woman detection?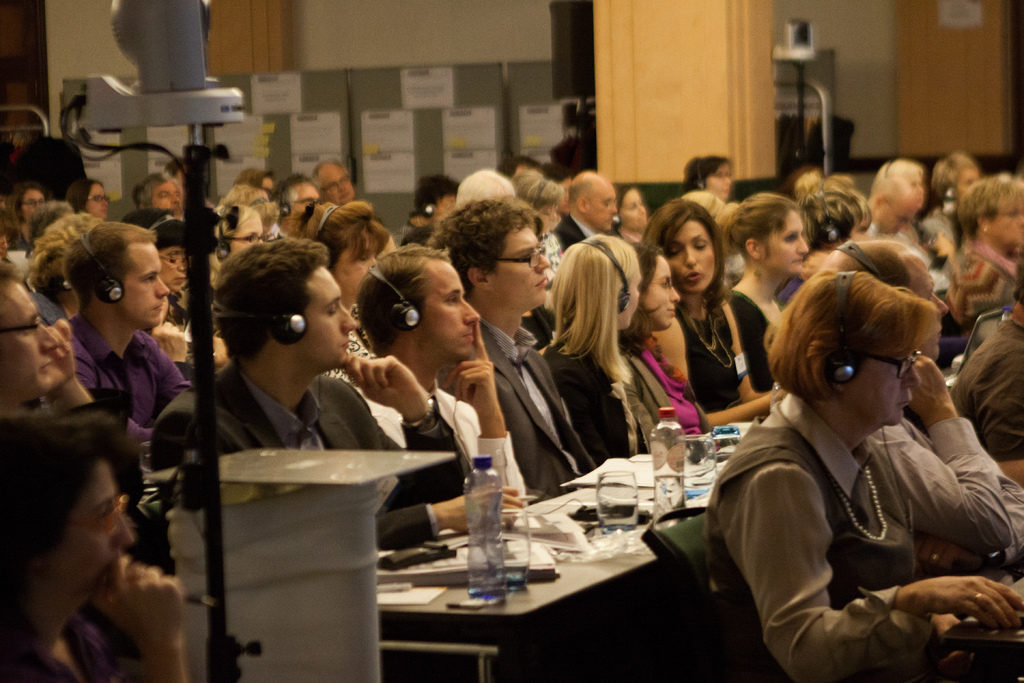
{"left": 717, "top": 186, "right": 842, "bottom": 333}
